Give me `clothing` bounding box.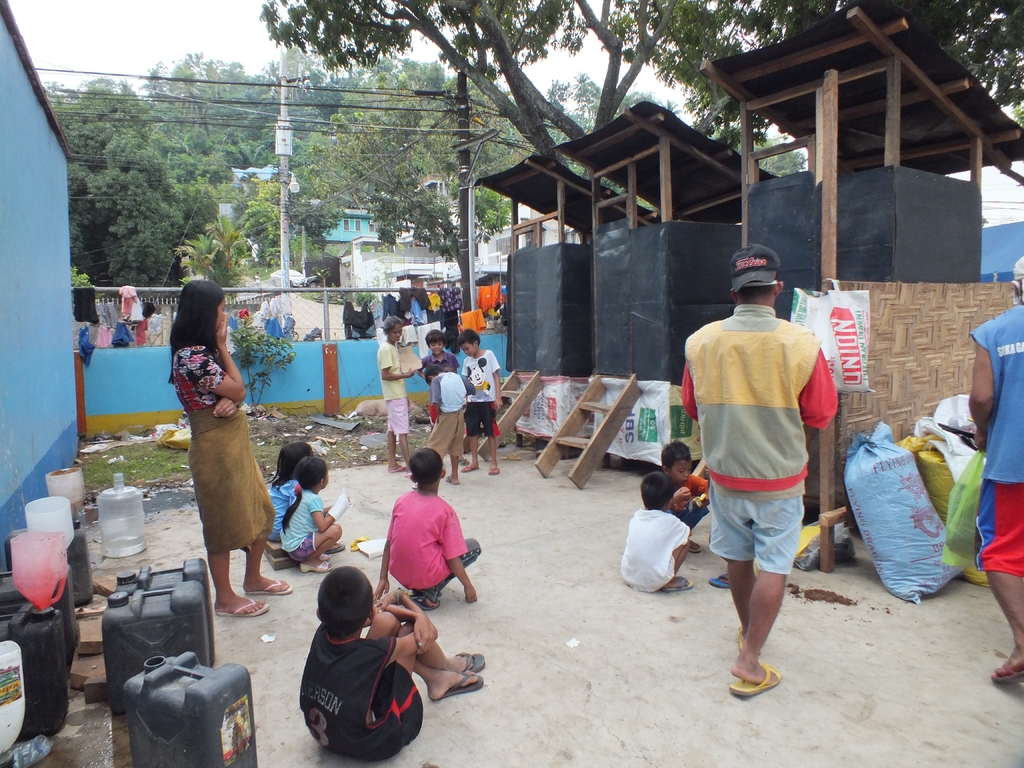
(295,625,425,765).
